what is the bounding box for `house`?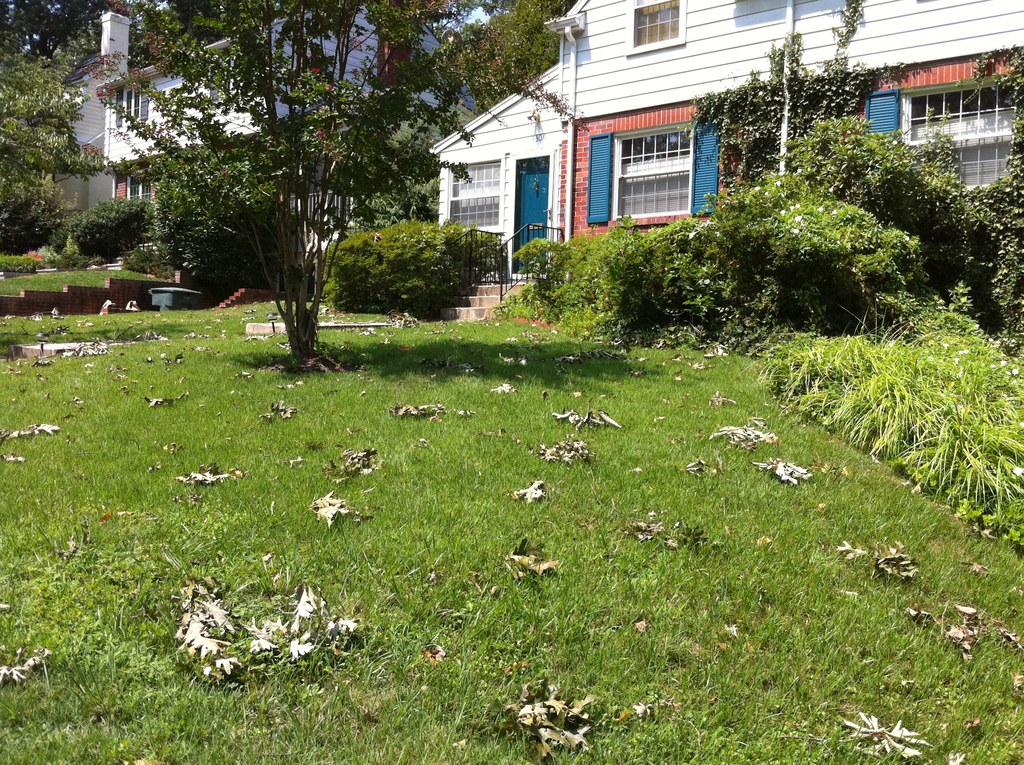
region(50, 0, 395, 226).
